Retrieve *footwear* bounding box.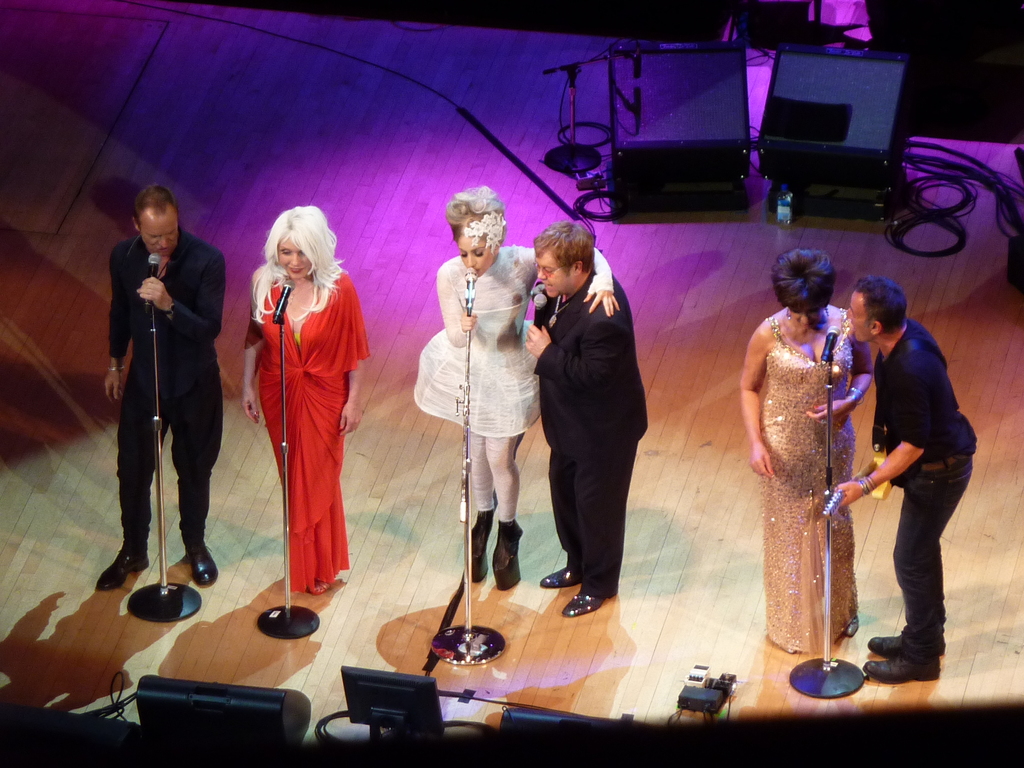
Bounding box: [859,653,945,679].
